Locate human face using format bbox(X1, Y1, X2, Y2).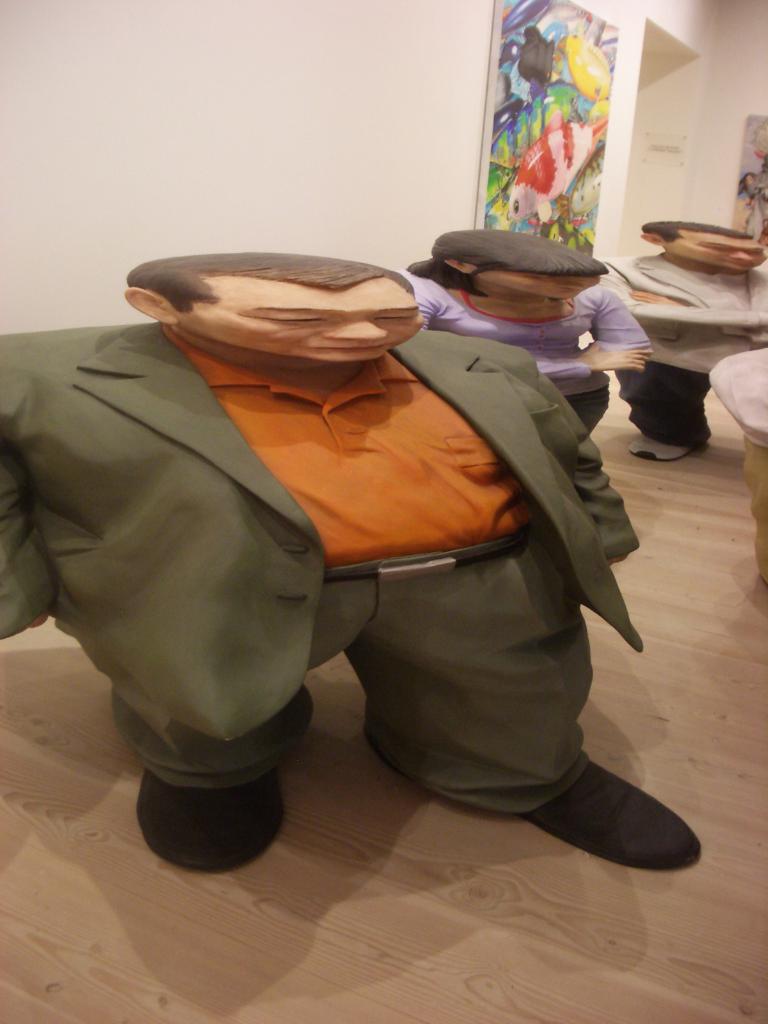
bbox(176, 280, 422, 363).
